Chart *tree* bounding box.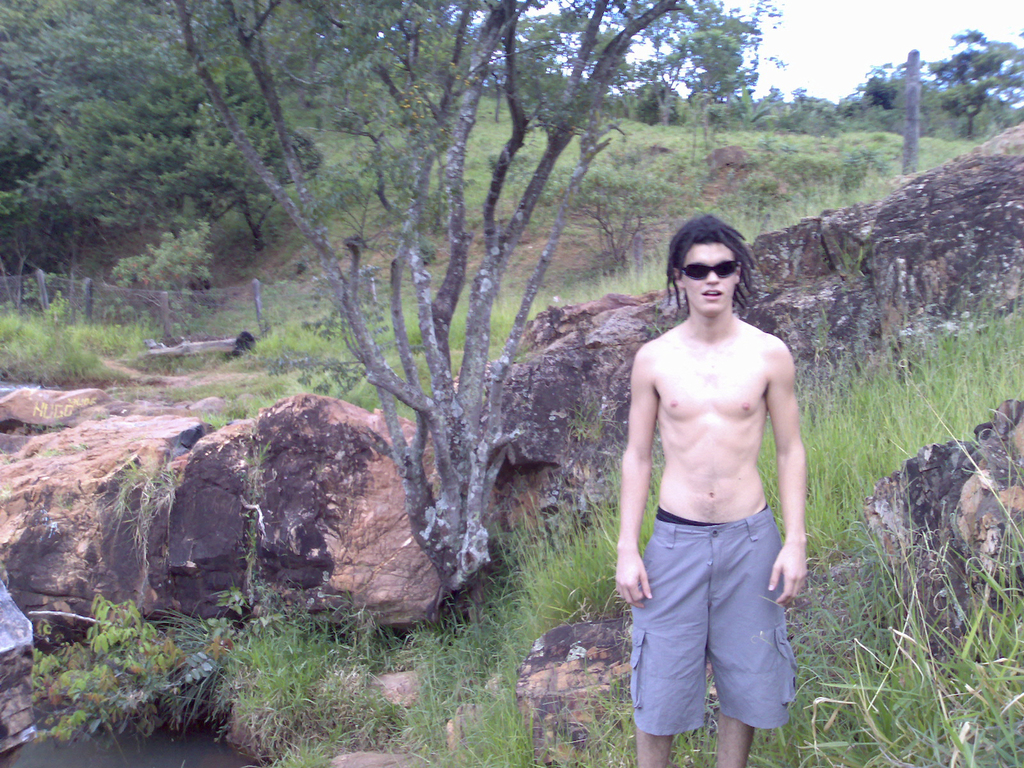
Charted: [left=586, top=0, right=767, bottom=165].
